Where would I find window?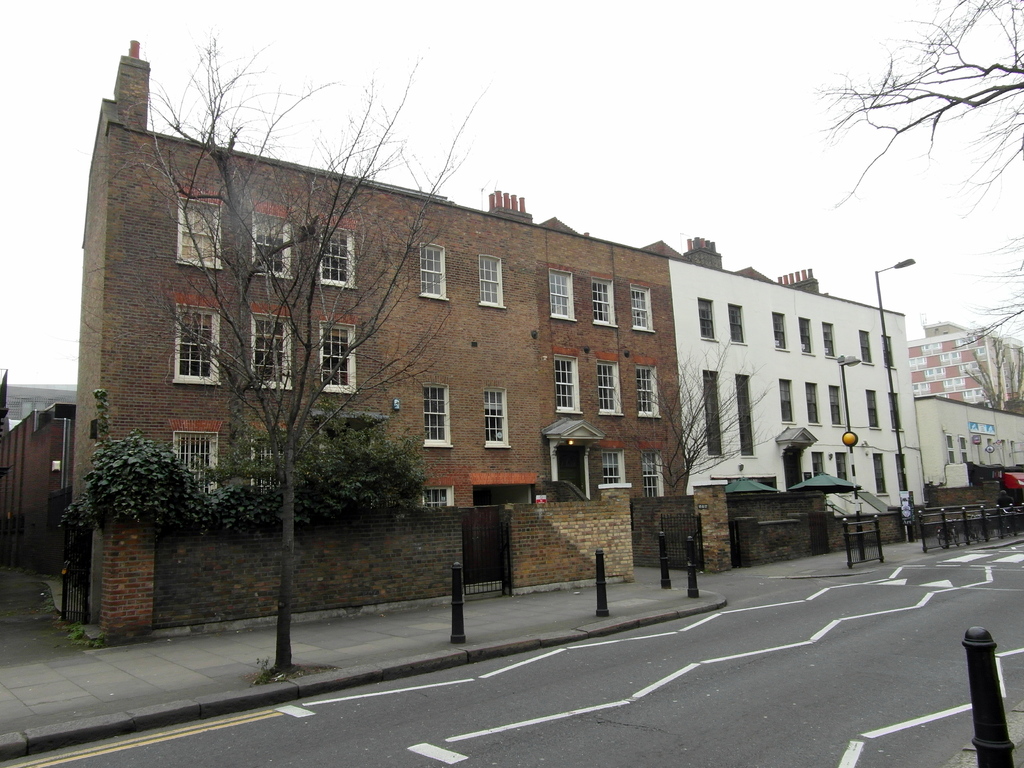
At select_region(824, 324, 836, 362).
